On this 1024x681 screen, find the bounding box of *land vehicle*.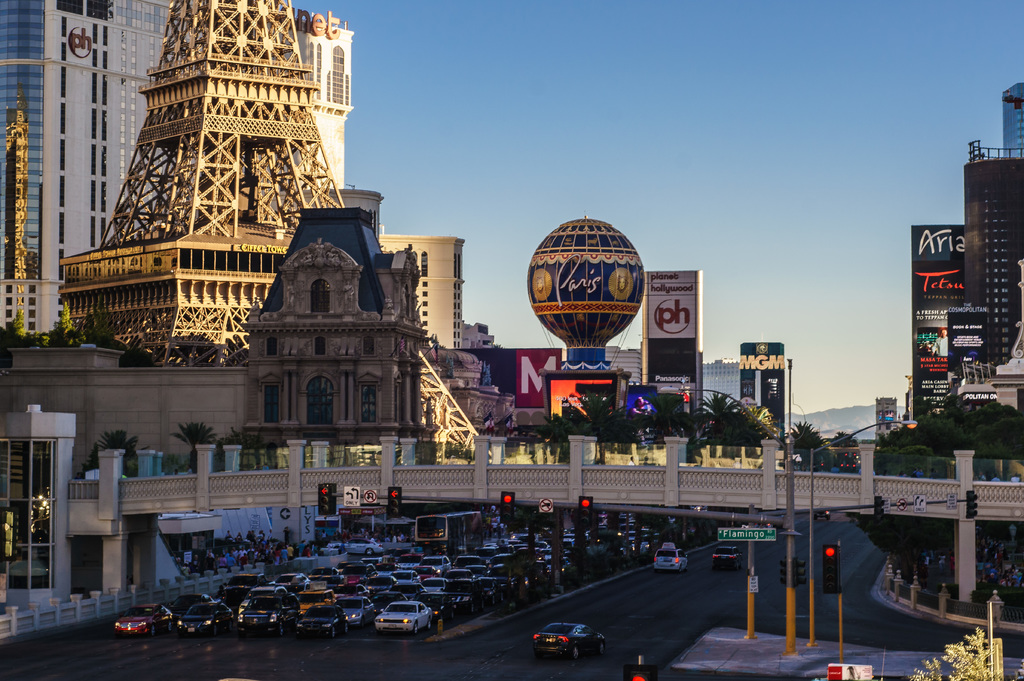
Bounding box: <bbox>113, 602, 173, 636</bbox>.
